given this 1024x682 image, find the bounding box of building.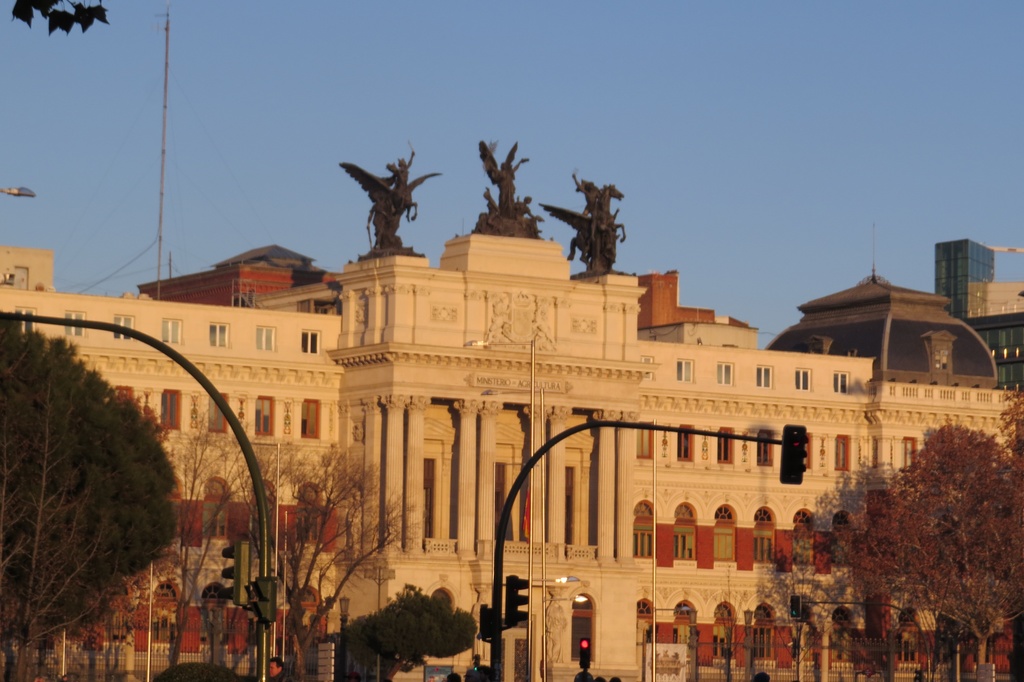
[932, 234, 1023, 389].
